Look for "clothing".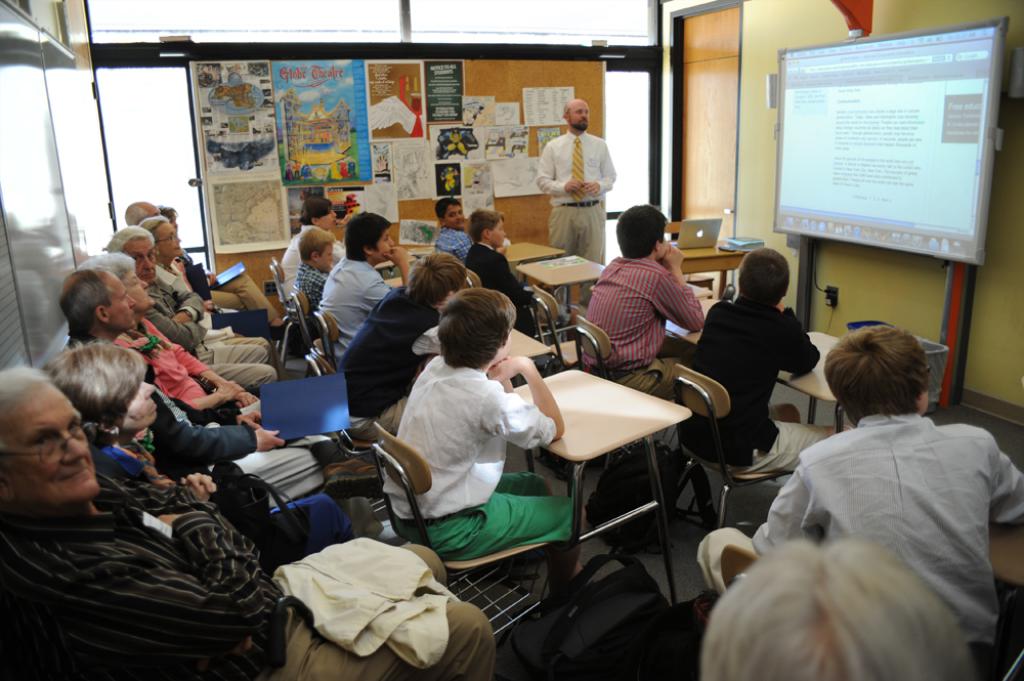
Found: 115, 308, 261, 407.
